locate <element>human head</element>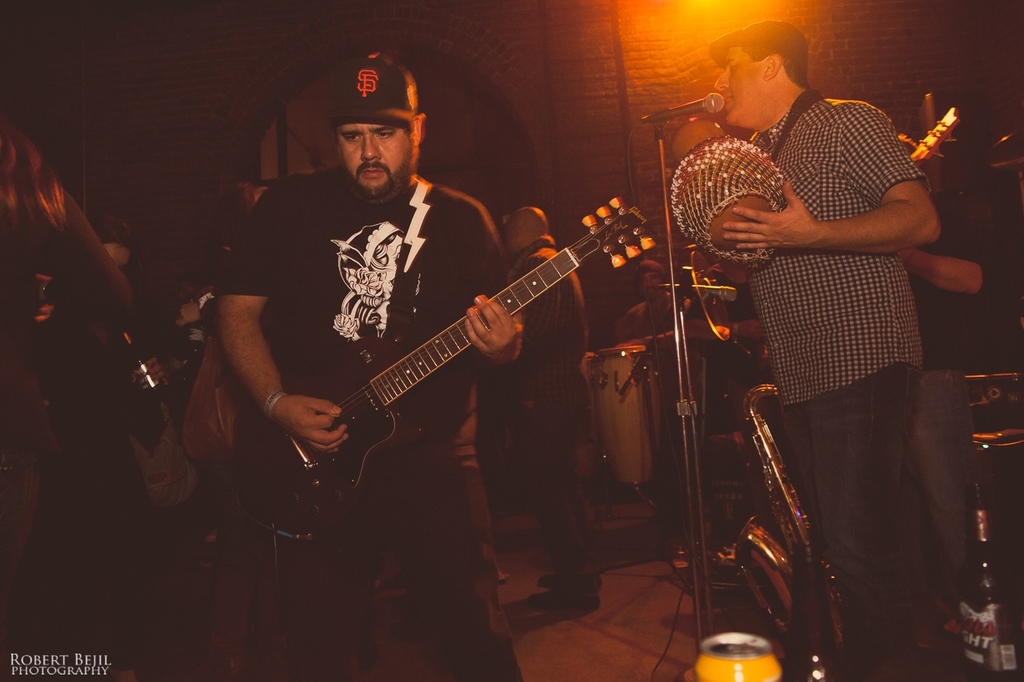
(left=311, top=39, right=443, bottom=211)
